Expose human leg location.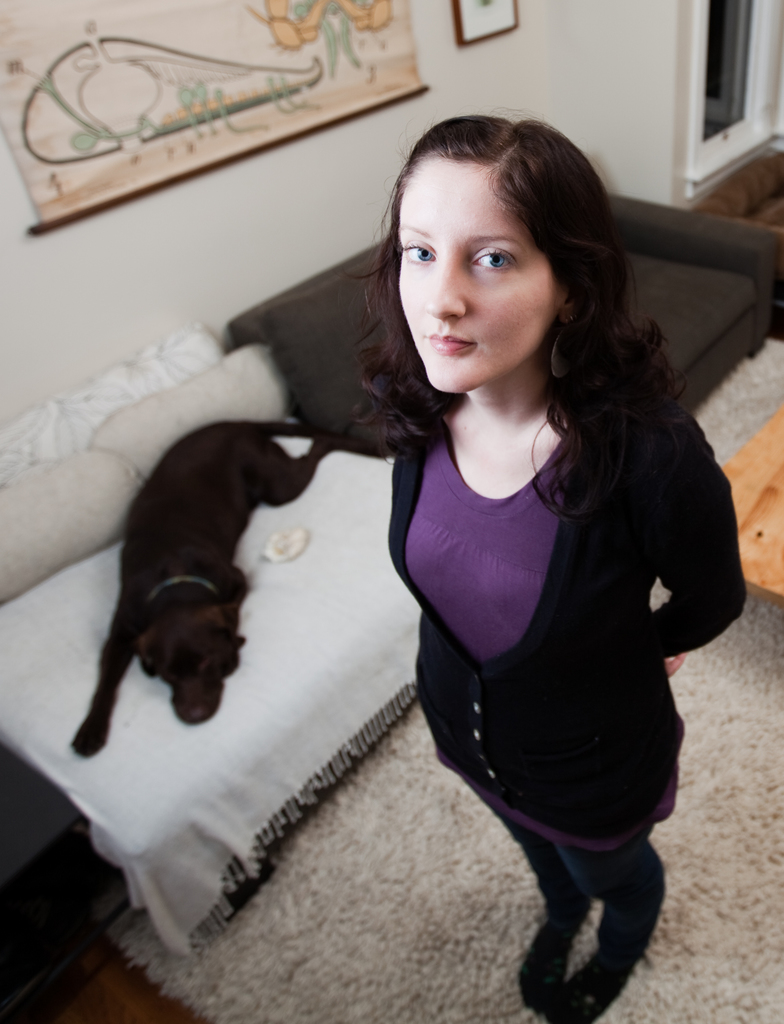
Exposed at left=498, top=809, right=596, bottom=1005.
